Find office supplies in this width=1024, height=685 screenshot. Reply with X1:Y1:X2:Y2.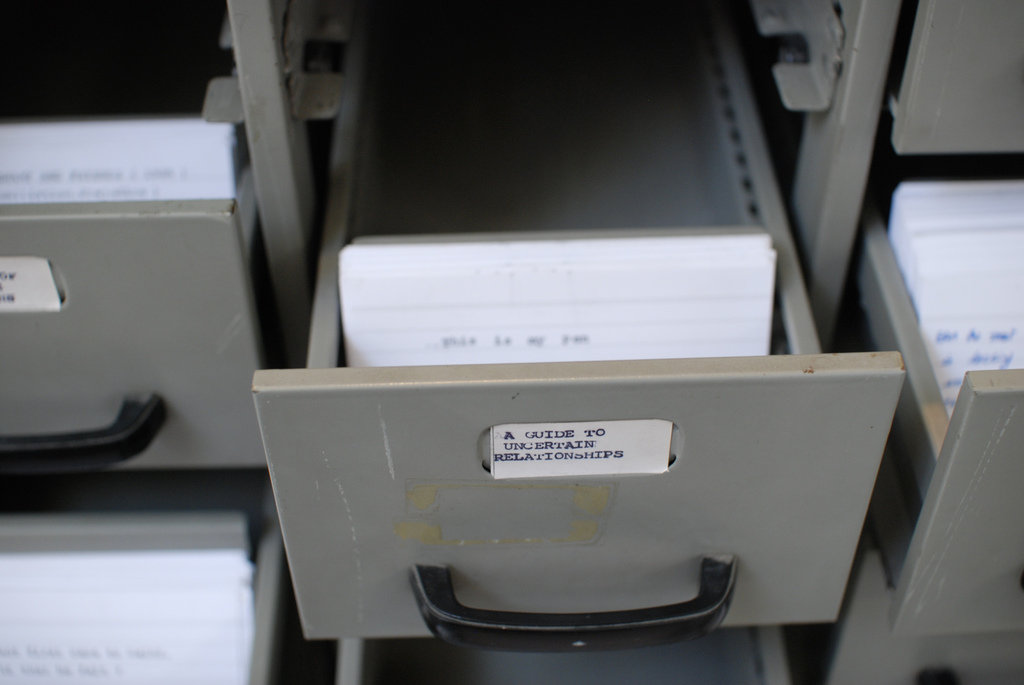
3:125:237:196.
